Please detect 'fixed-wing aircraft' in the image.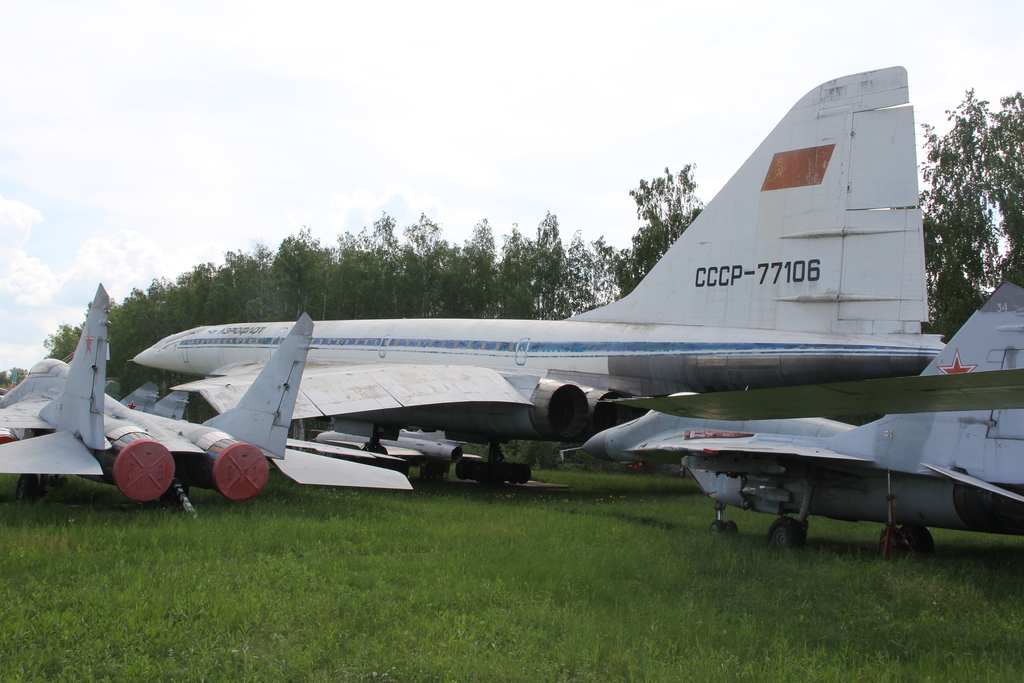
region(0, 284, 412, 512).
